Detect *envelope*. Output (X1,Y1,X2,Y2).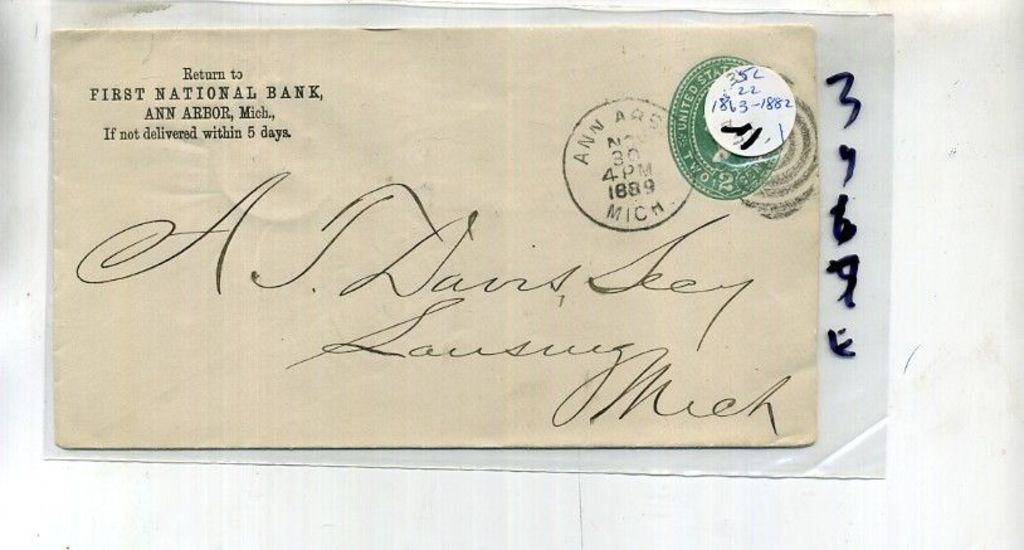
(55,28,816,447).
